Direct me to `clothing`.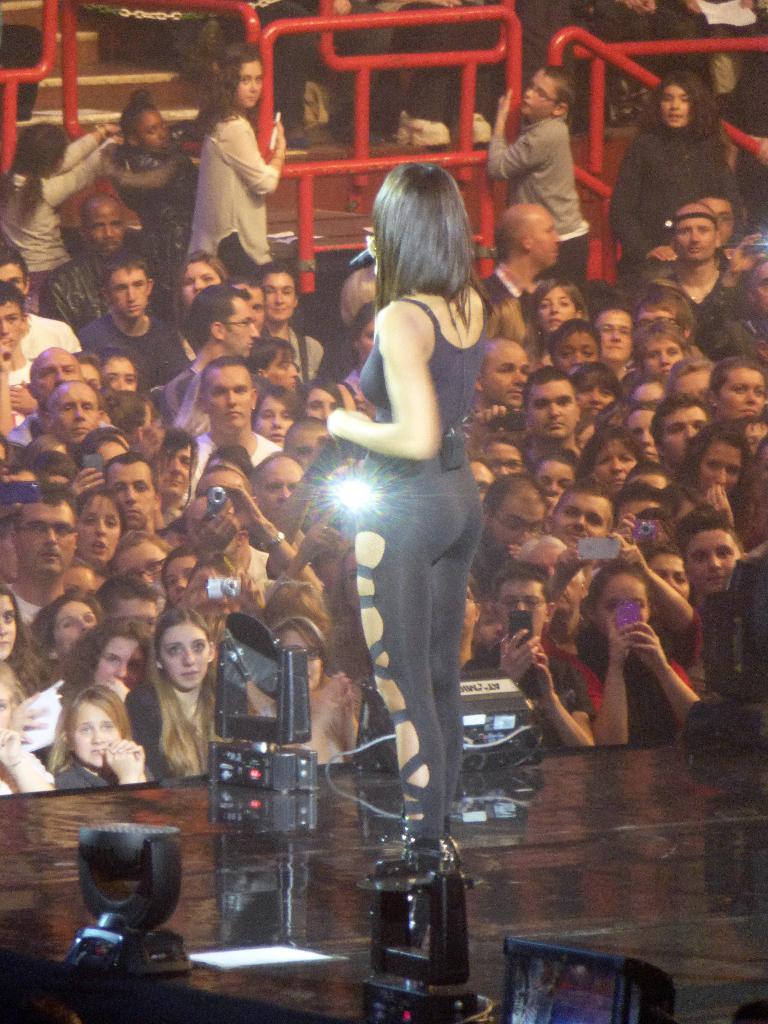
Direction: (92,140,185,273).
